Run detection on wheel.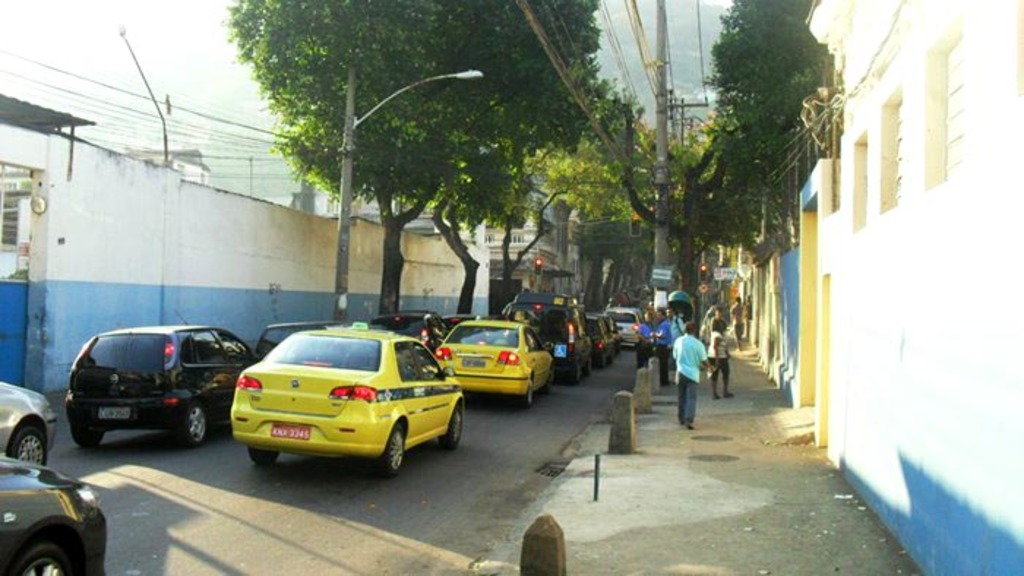
Result: 597,351,604,368.
